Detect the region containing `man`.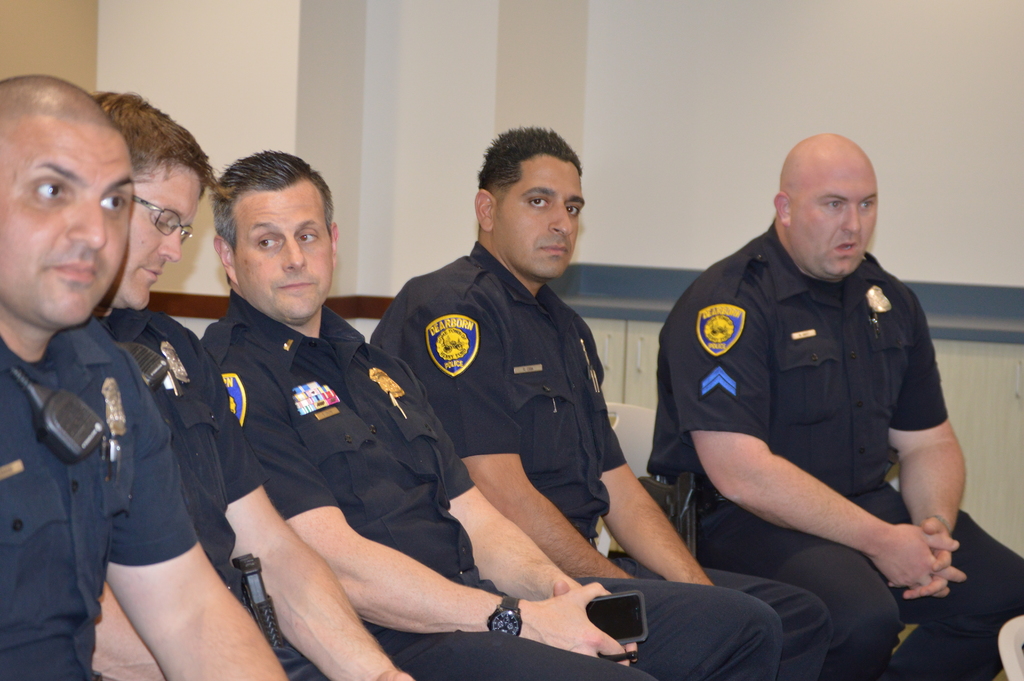
88,88,414,680.
